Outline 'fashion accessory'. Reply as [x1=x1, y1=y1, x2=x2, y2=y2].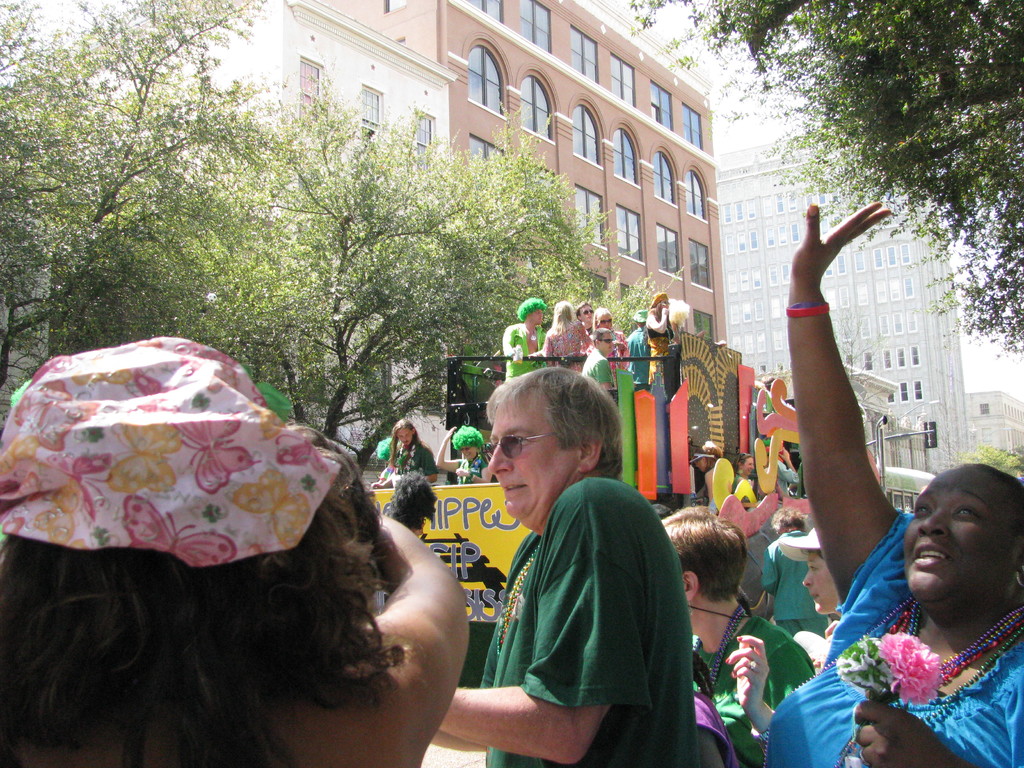
[x1=597, y1=317, x2=614, y2=323].
